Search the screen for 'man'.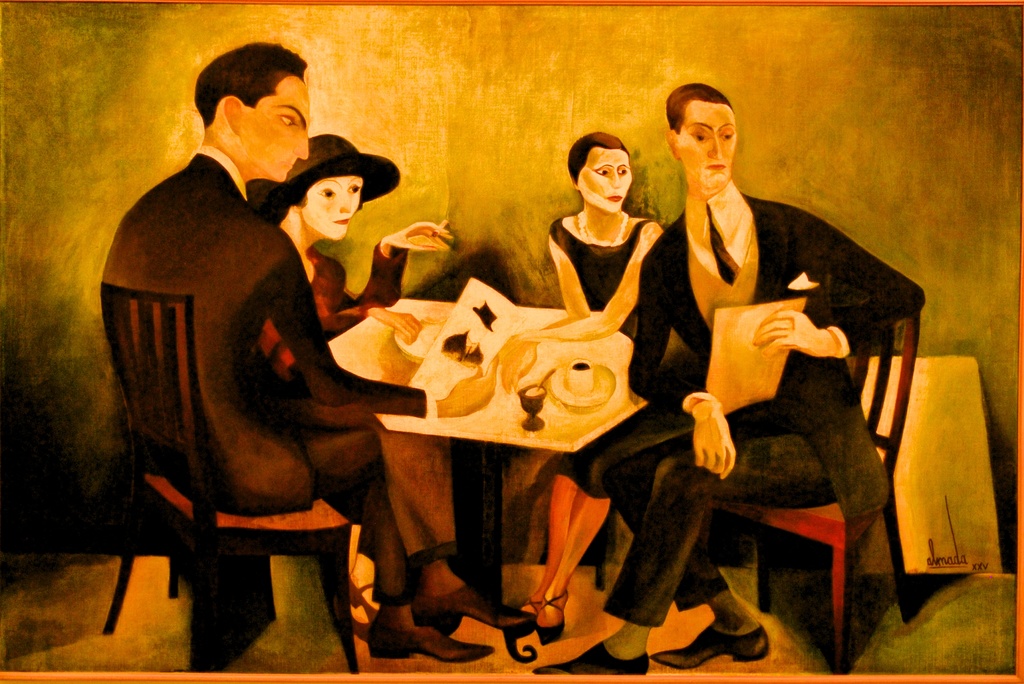
Found at <bbox>68, 27, 486, 640</bbox>.
